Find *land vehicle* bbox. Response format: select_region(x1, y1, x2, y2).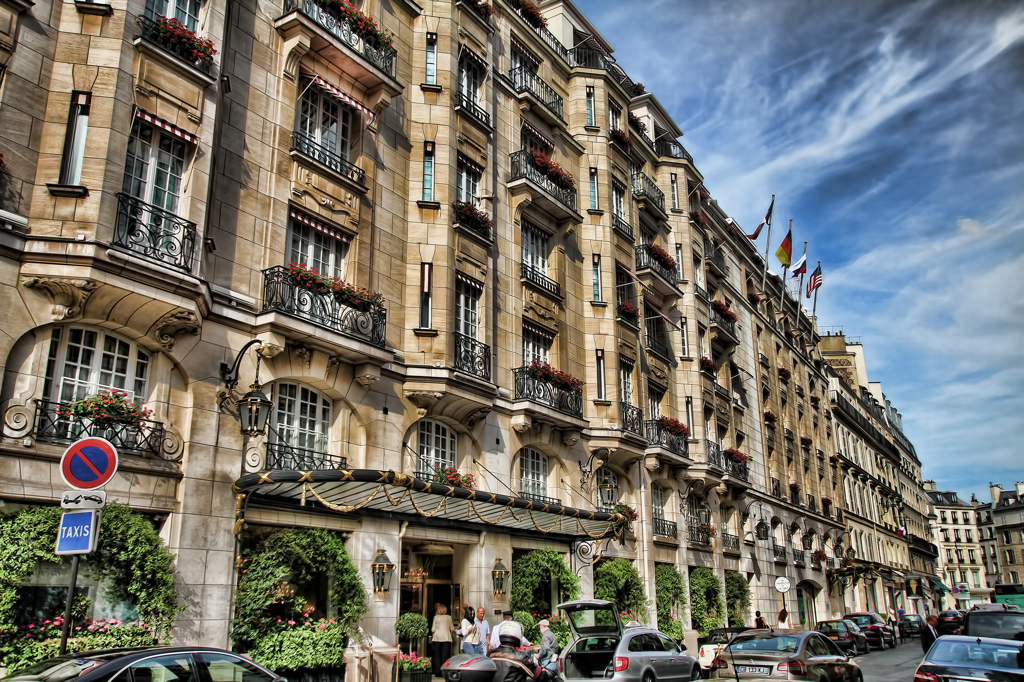
select_region(697, 623, 758, 679).
